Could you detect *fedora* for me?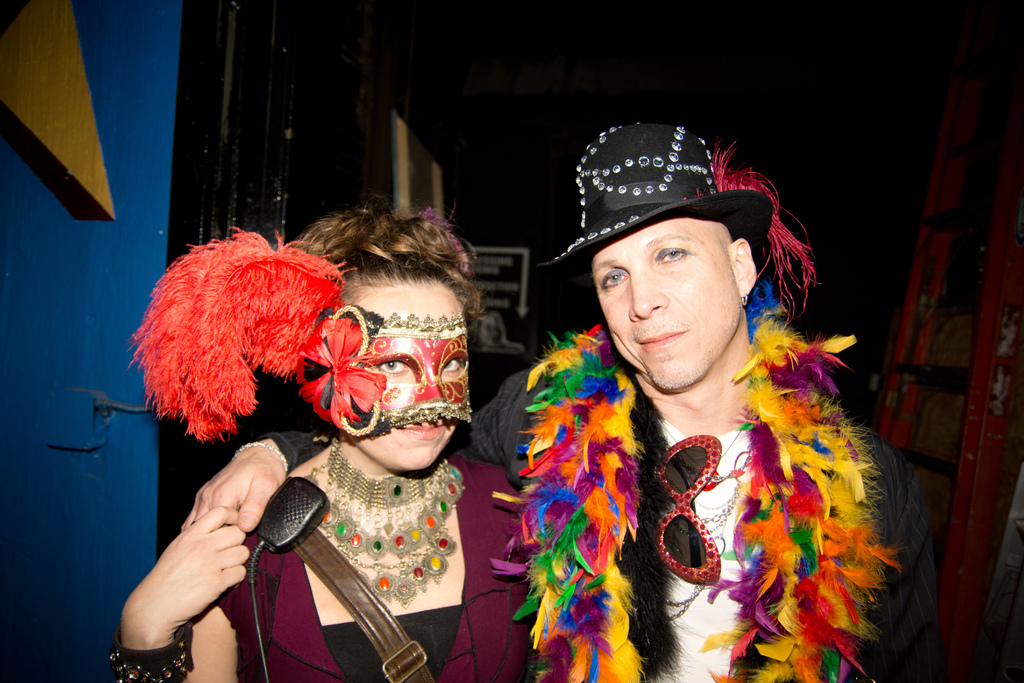
Detection result: bbox(544, 117, 797, 300).
